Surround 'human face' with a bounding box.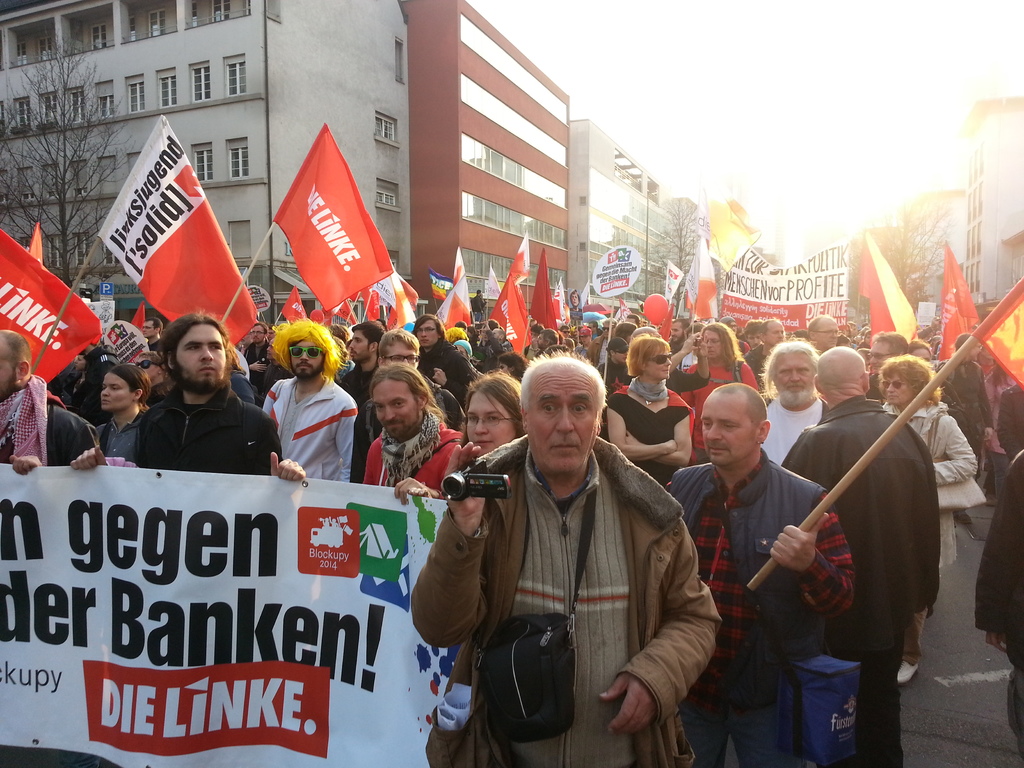
rect(0, 333, 14, 403).
